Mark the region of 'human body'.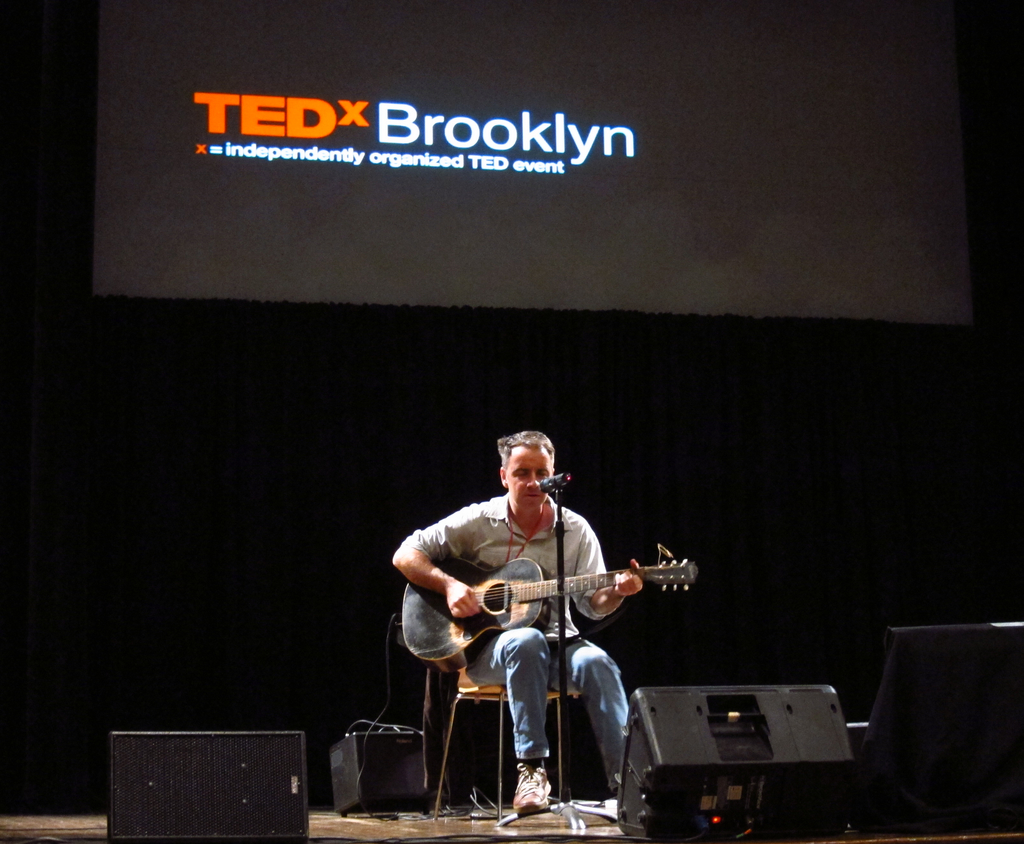
Region: (376,431,673,830).
